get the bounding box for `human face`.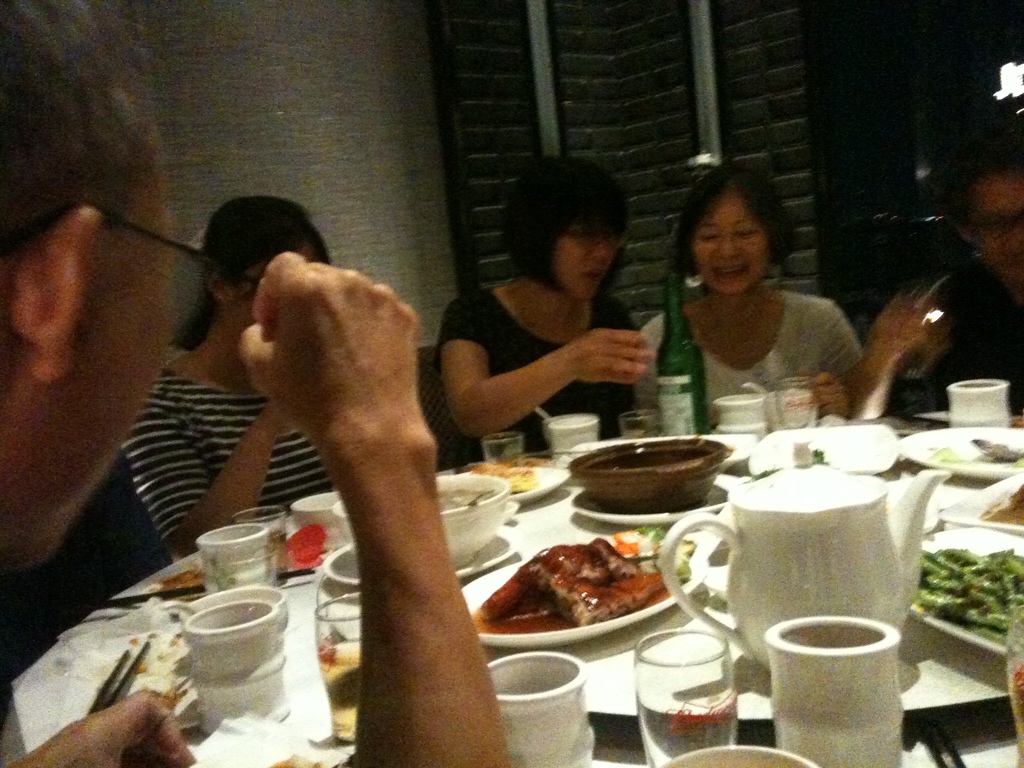
970,166,1023,275.
